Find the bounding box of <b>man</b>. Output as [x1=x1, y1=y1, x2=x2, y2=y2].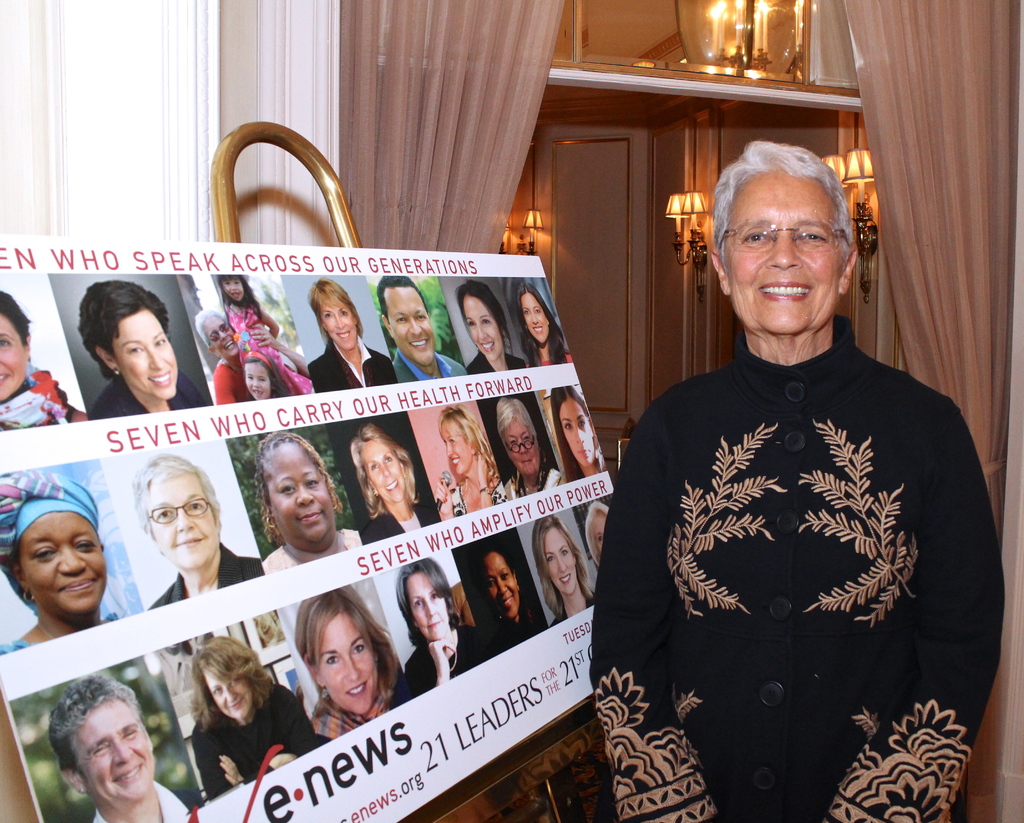
[x1=44, y1=675, x2=200, y2=822].
